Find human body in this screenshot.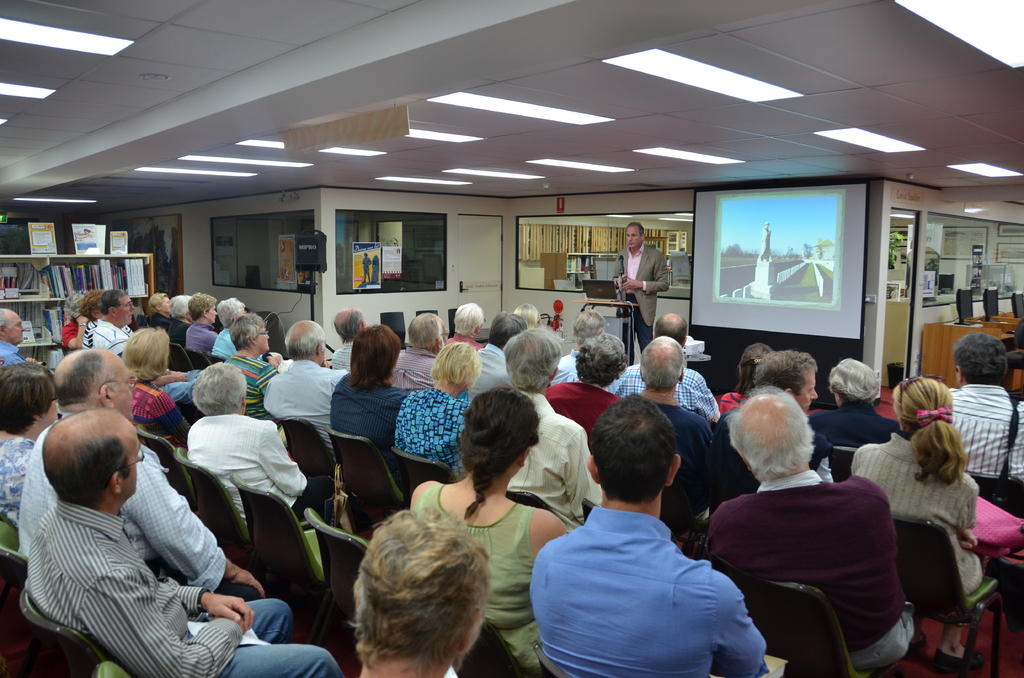
The bounding box for human body is <box>82,321,137,349</box>.
